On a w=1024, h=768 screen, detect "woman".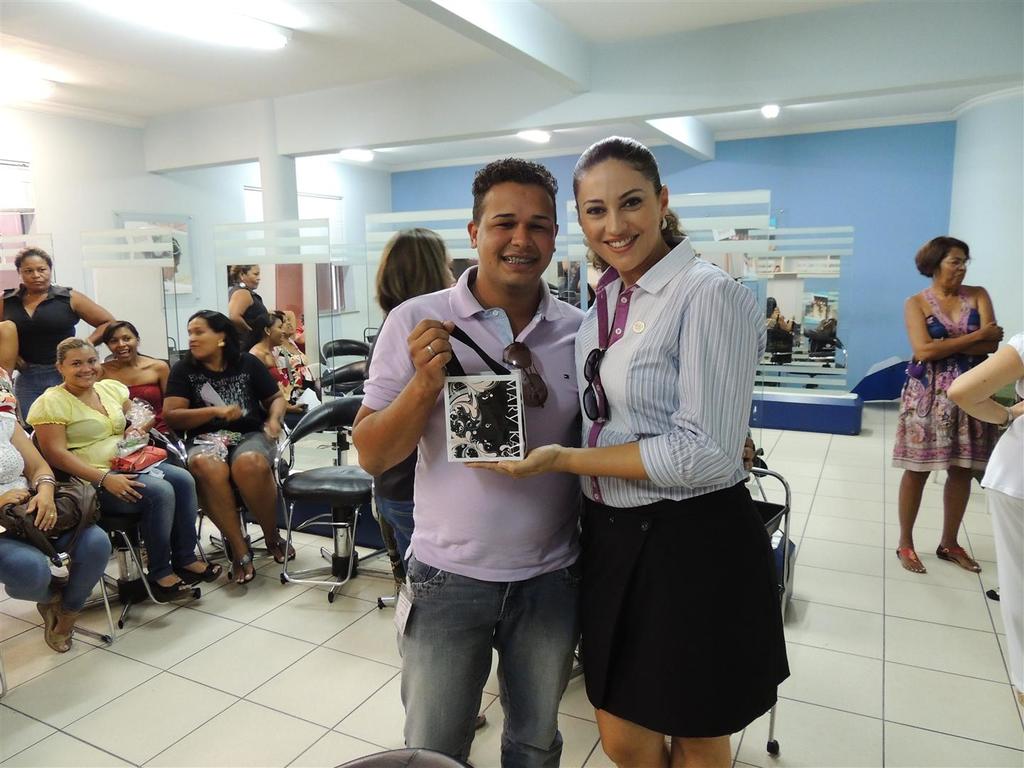
crop(945, 328, 1023, 703).
